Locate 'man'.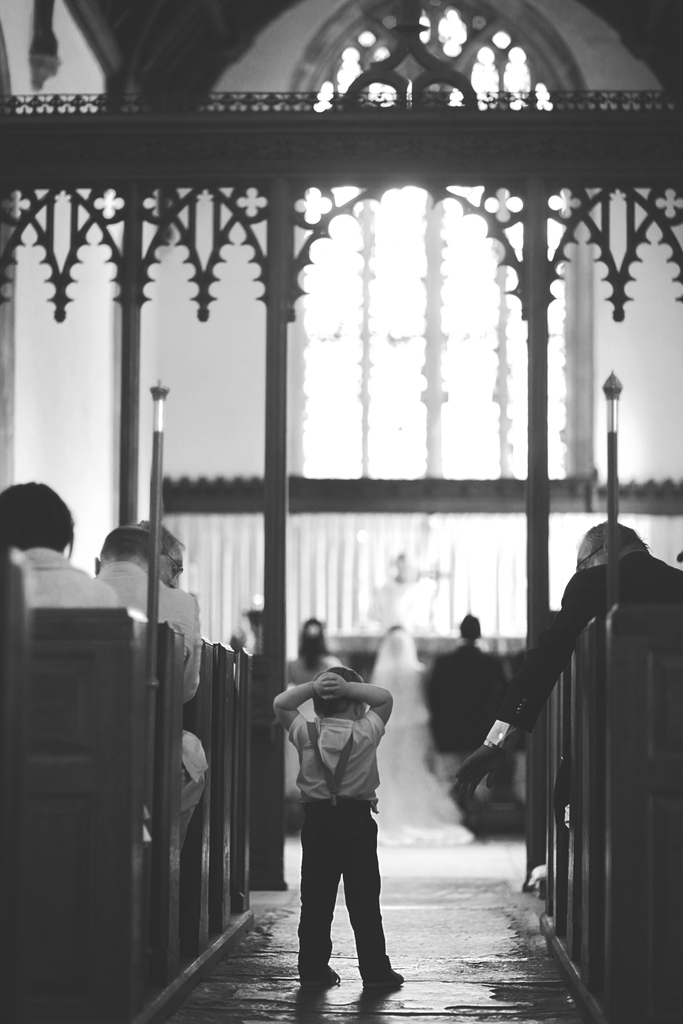
Bounding box: bbox=(138, 516, 190, 590).
